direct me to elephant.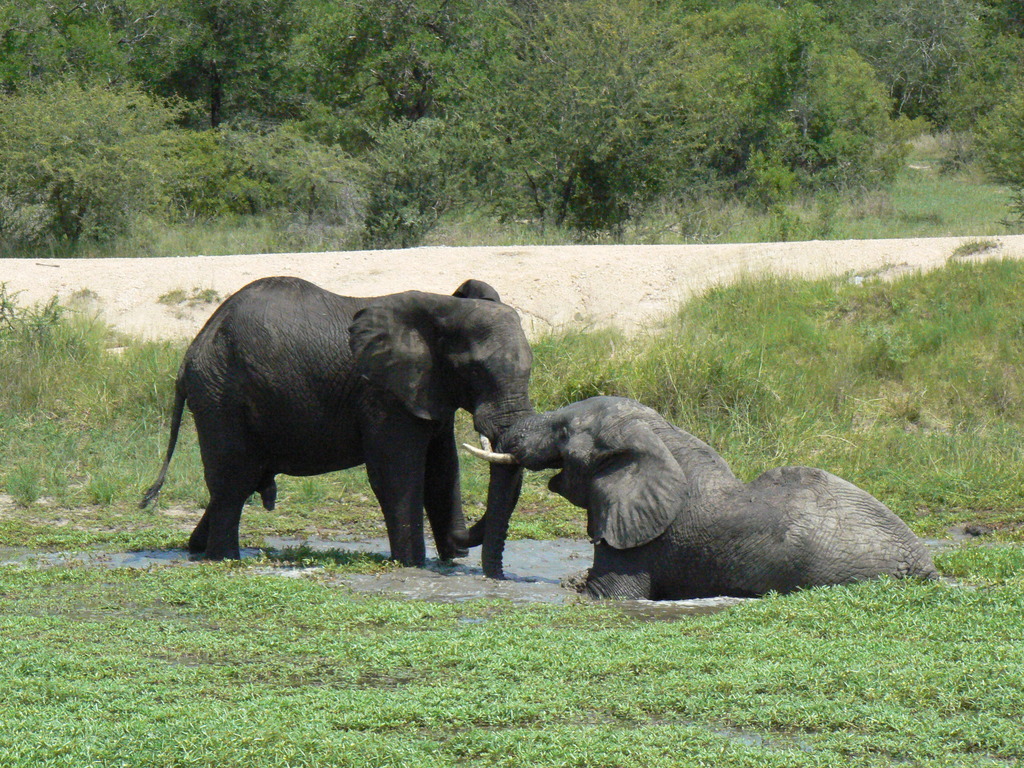
Direction: [x1=481, y1=394, x2=938, y2=593].
